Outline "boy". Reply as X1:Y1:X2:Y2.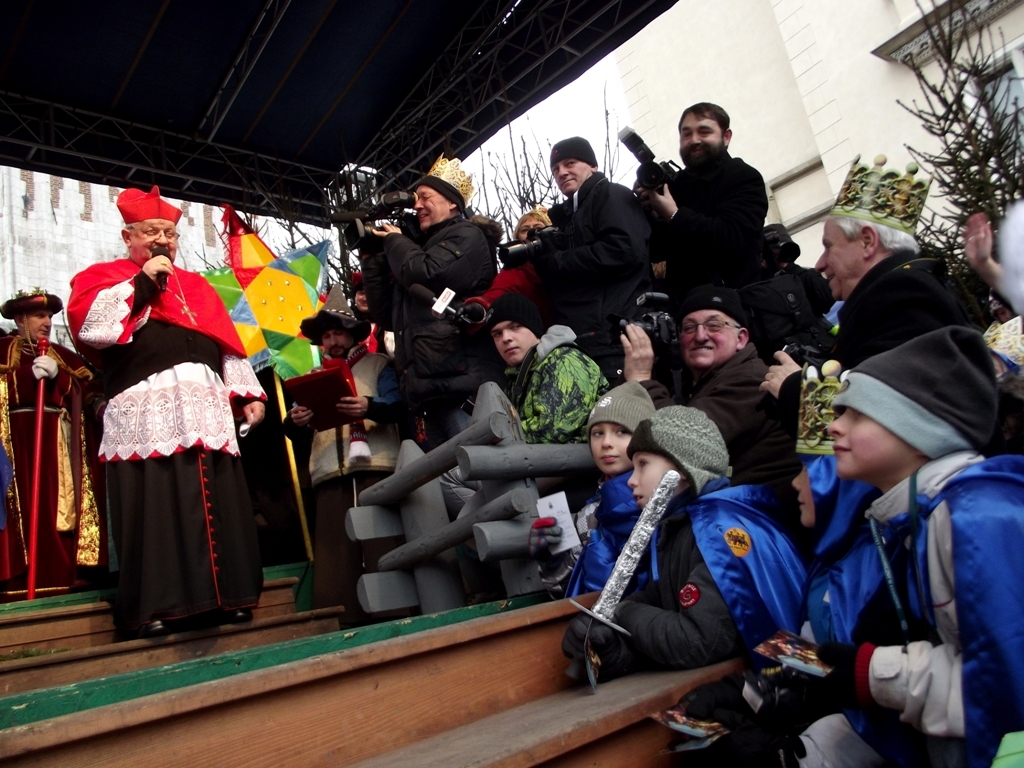
665:323:1023:765.
